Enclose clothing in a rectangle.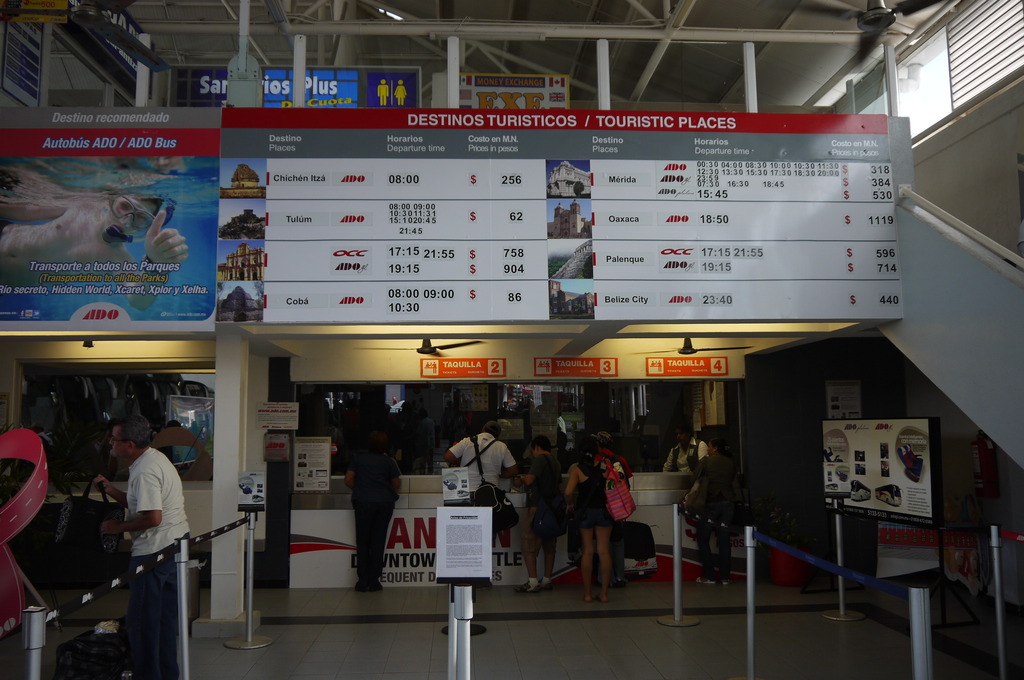
Rect(572, 458, 614, 534).
